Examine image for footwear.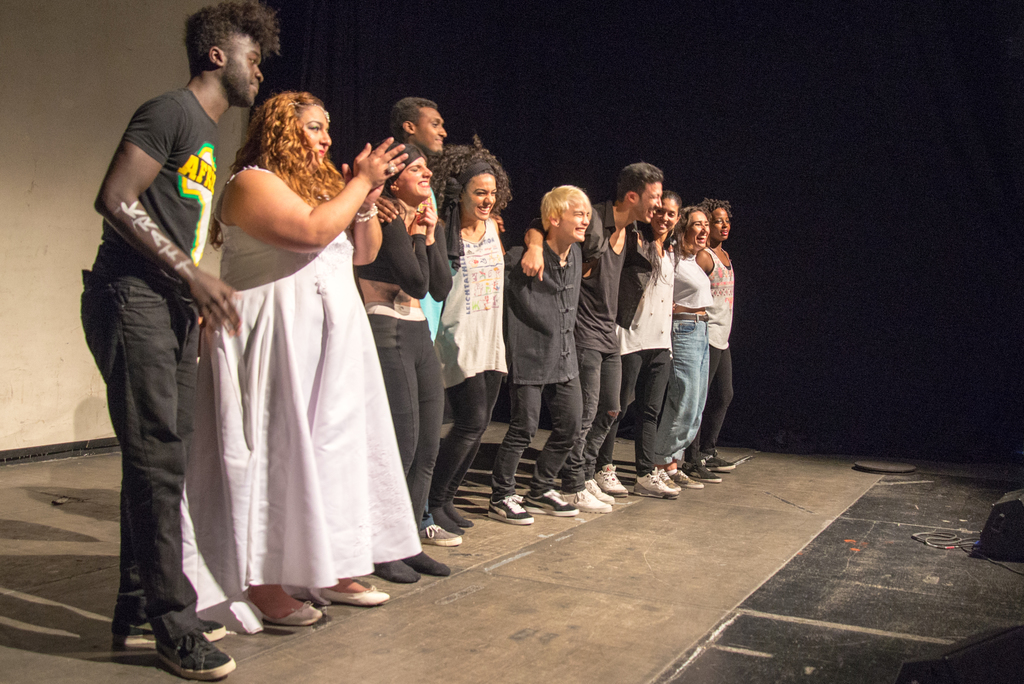
Examination result: bbox(241, 601, 328, 626).
